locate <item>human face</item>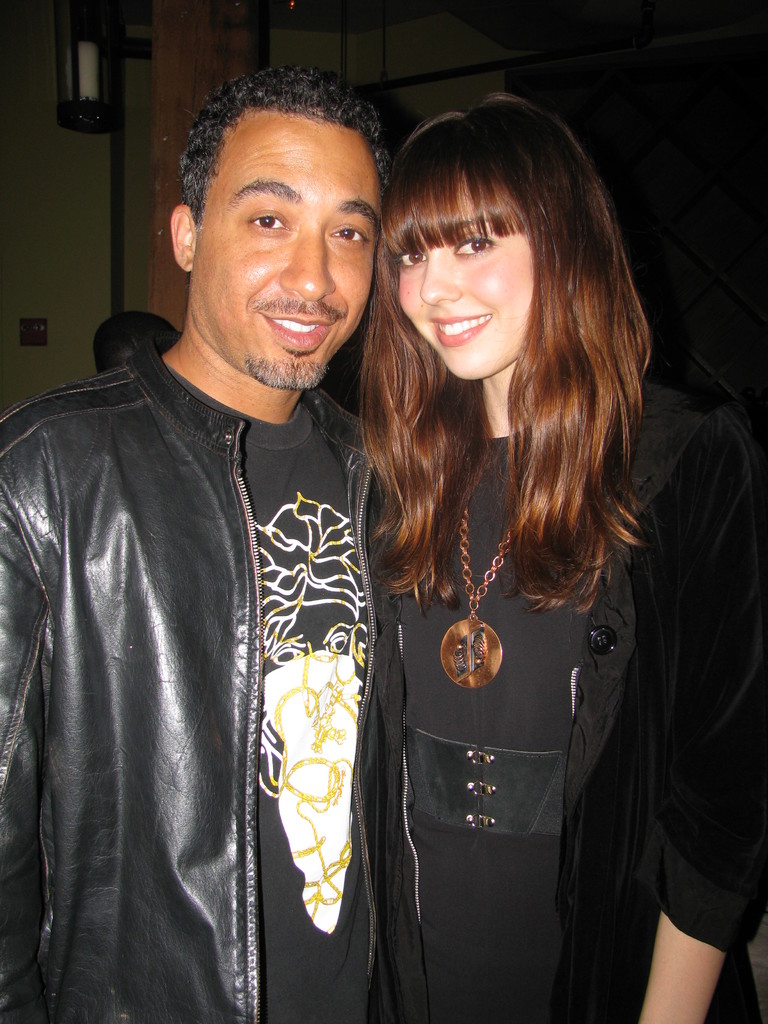
box=[200, 102, 383, 392]
